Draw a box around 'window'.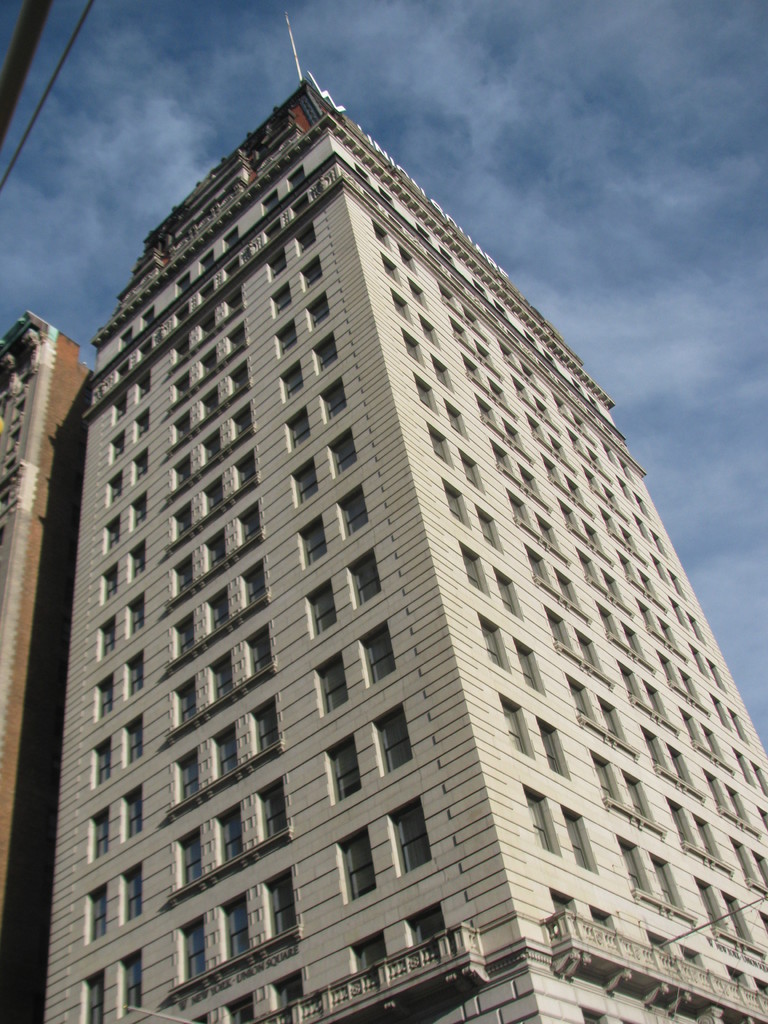
(403, 277, 429, 316).
